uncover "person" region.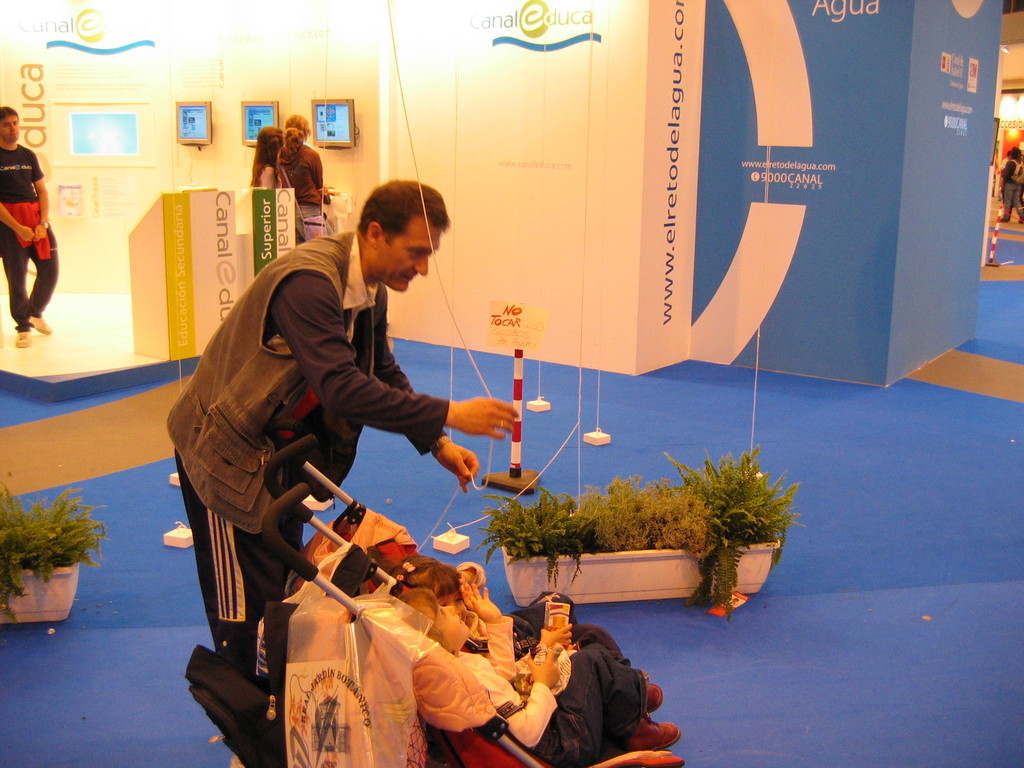
Uncovered: x1=0, y1=104, x2=63, y2=344.
